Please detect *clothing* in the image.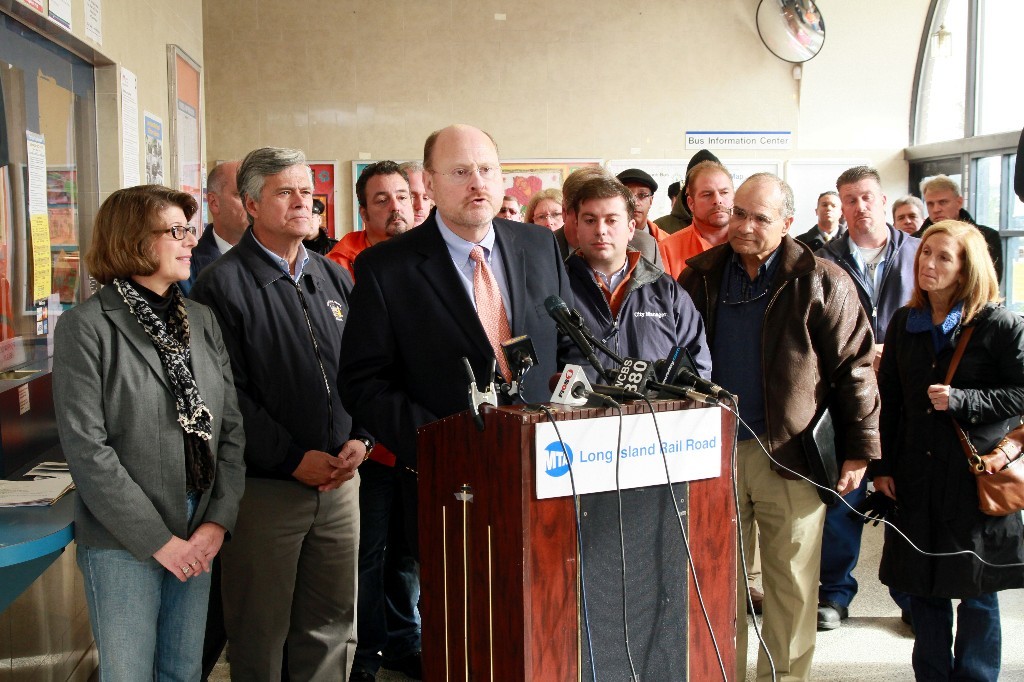
(627, 228, 667, 268).
